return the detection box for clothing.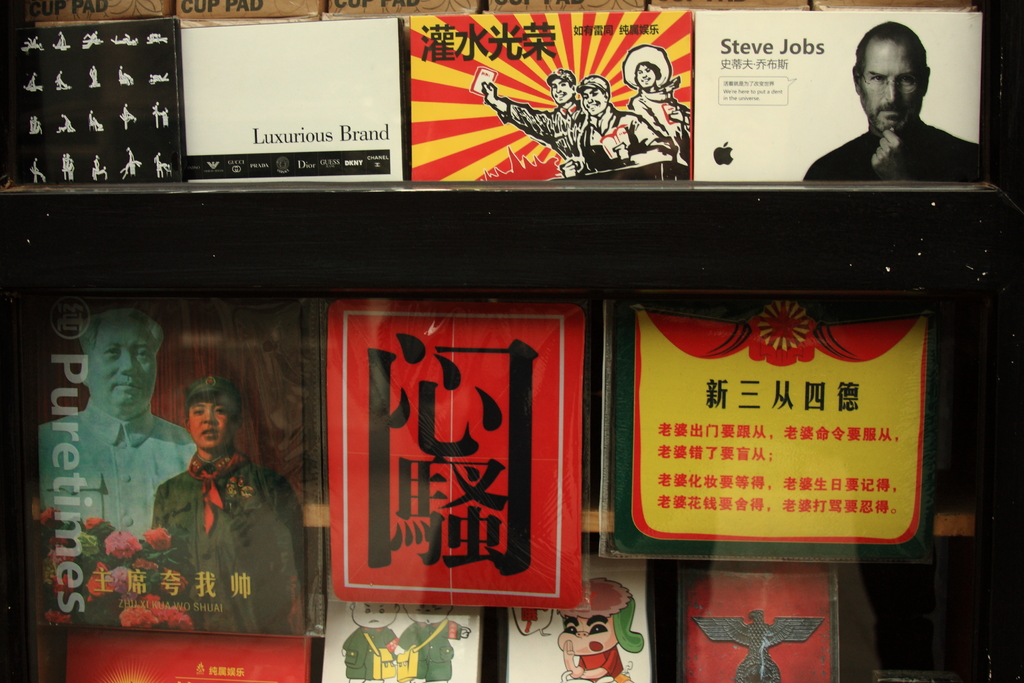
bbox=(625, 76, 691, 152).
